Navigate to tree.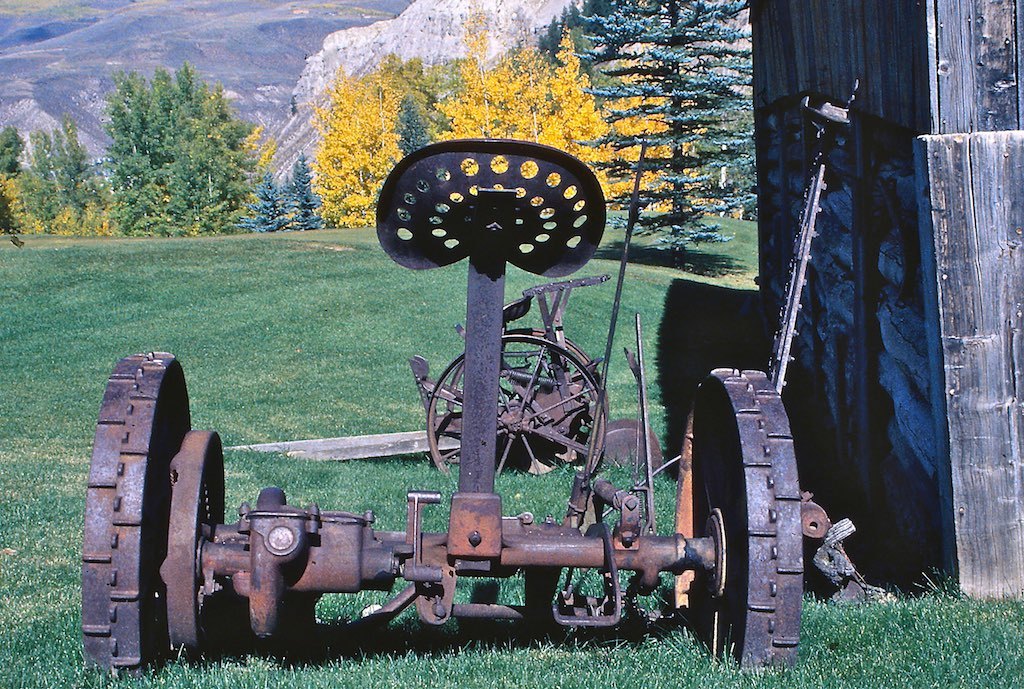
Navigation target: crop(318, 19, 667, 220).
